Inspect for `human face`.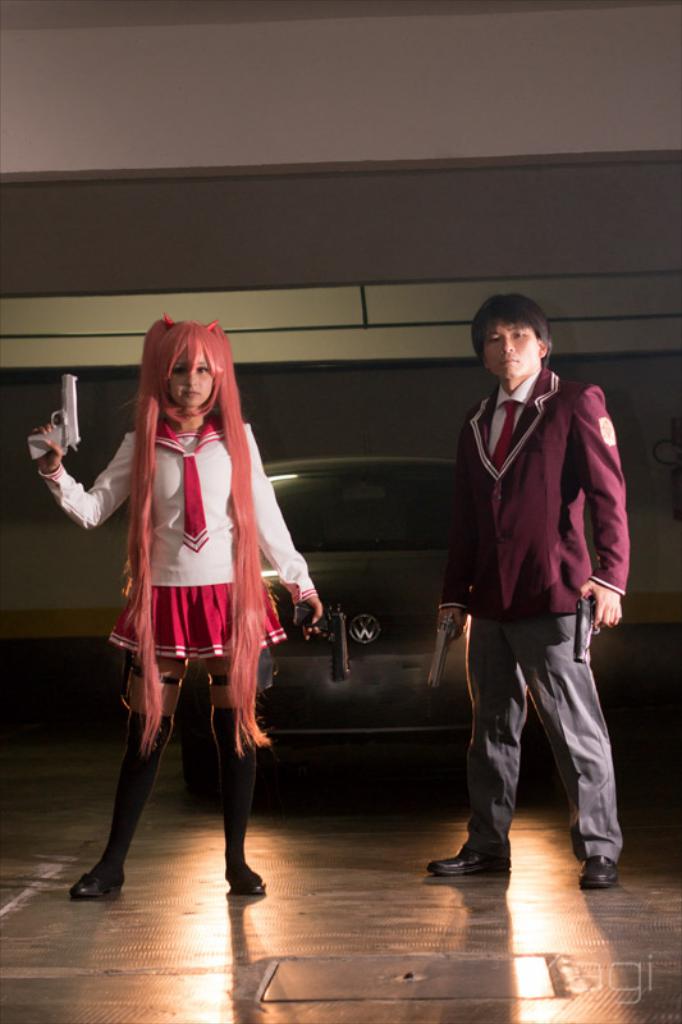
Inspection: x1=484, y1=323, x2=541, y2=383.
